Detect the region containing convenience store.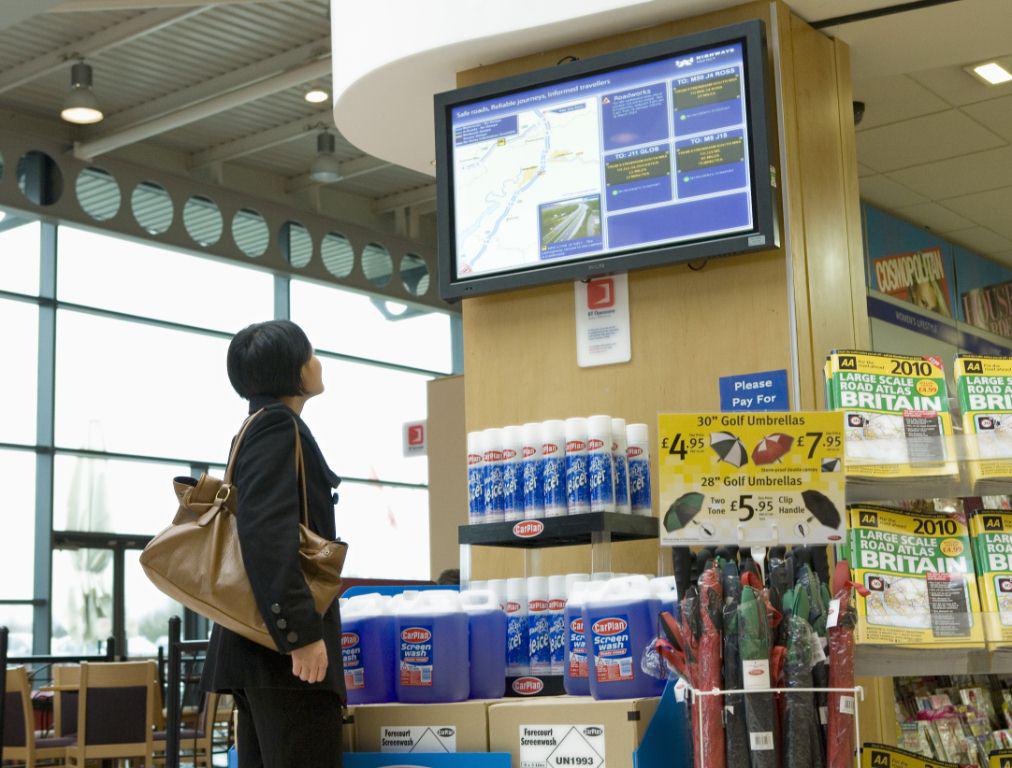
locate(46, 22, 1011, 767).
